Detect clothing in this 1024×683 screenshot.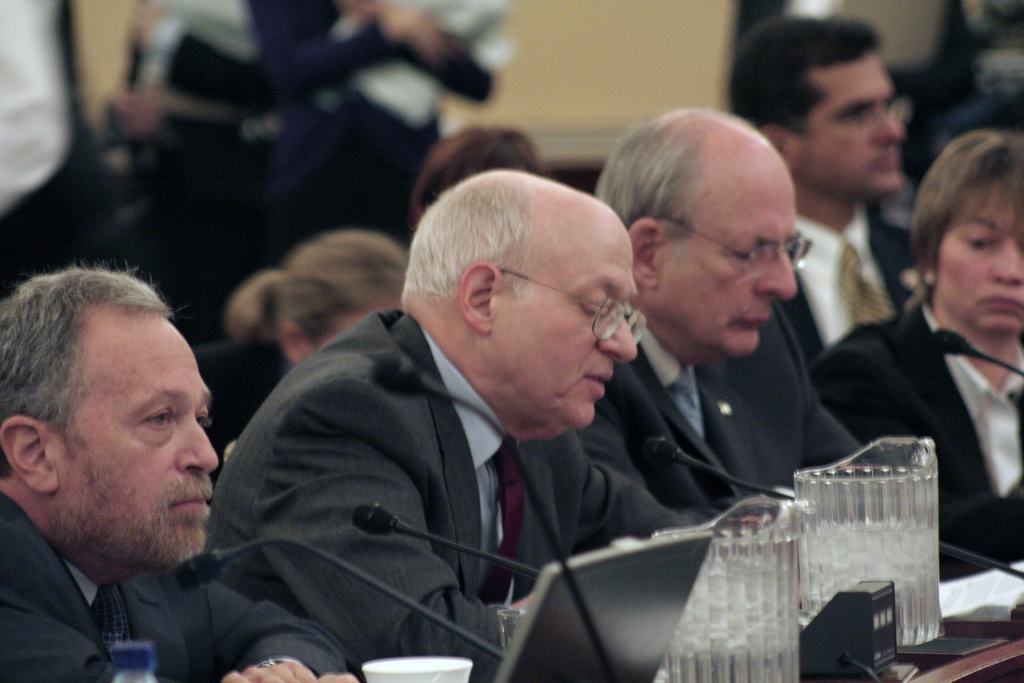
Detection: <region>0, 490, 348, 682</region>.
